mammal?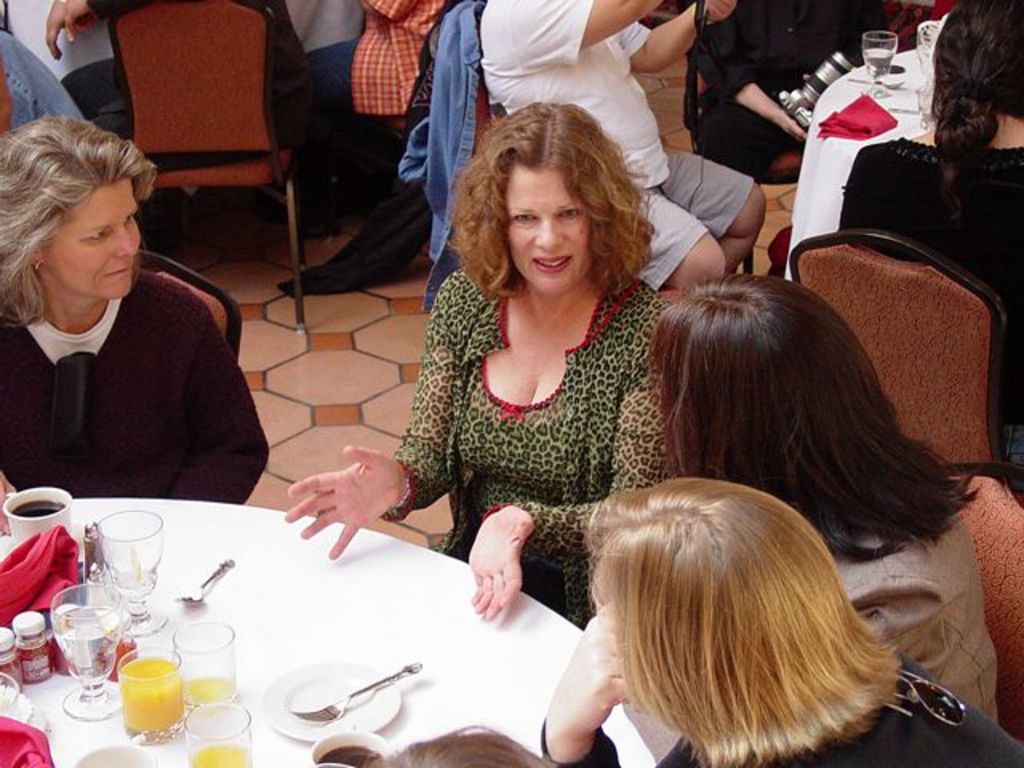
bbox(43, 0, 450, 293)
